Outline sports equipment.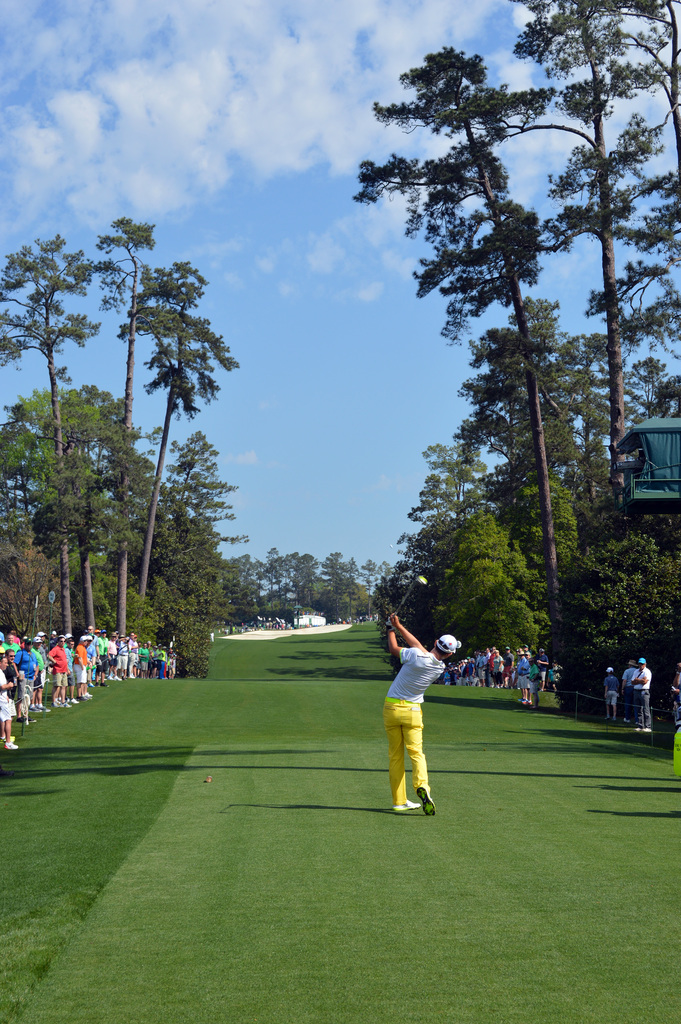
Outline: (412,784,436,815).
